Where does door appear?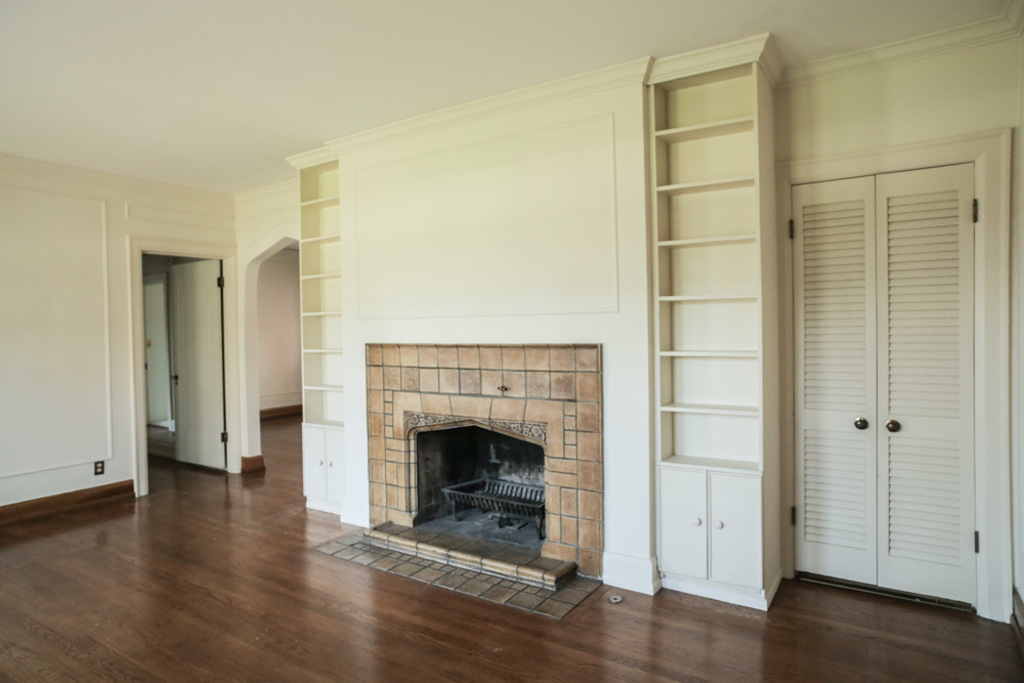
Appears at bbox=[780, 120, 979, 679].
